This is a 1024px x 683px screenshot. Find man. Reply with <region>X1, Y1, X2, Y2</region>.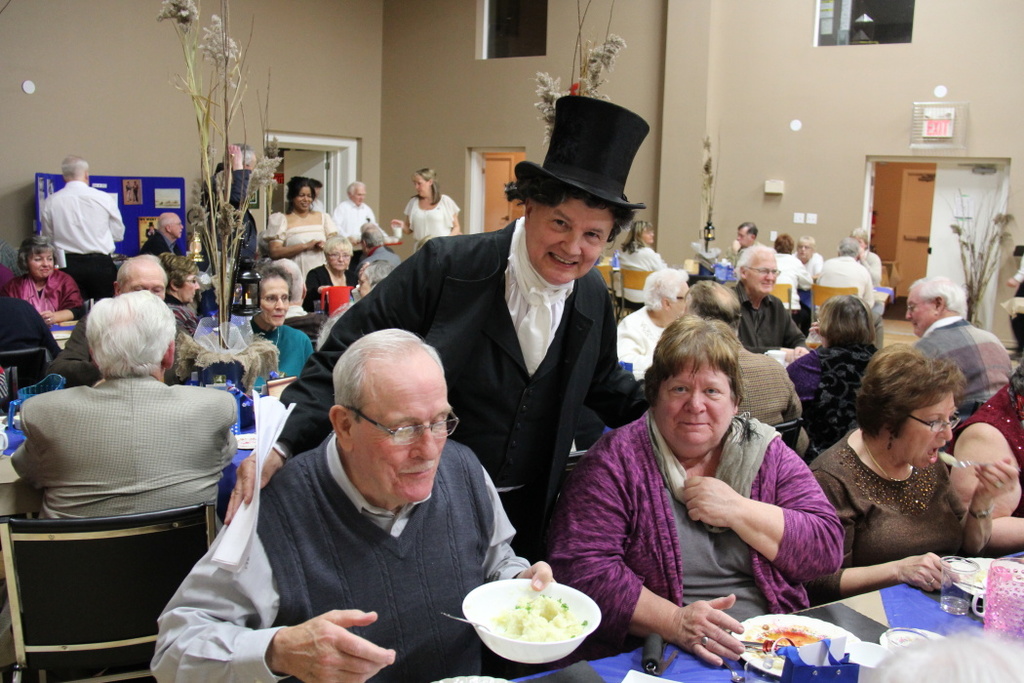
<region>0, 290, 238, 682</region>.
